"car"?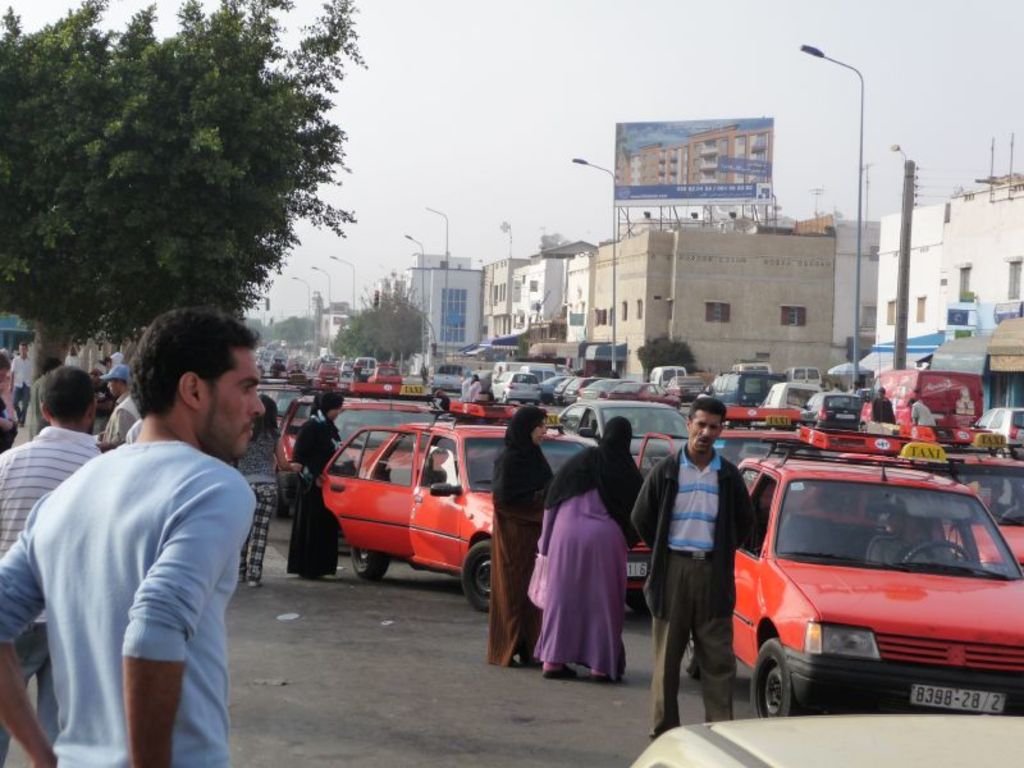
region(685, 445, 1023, 719)
